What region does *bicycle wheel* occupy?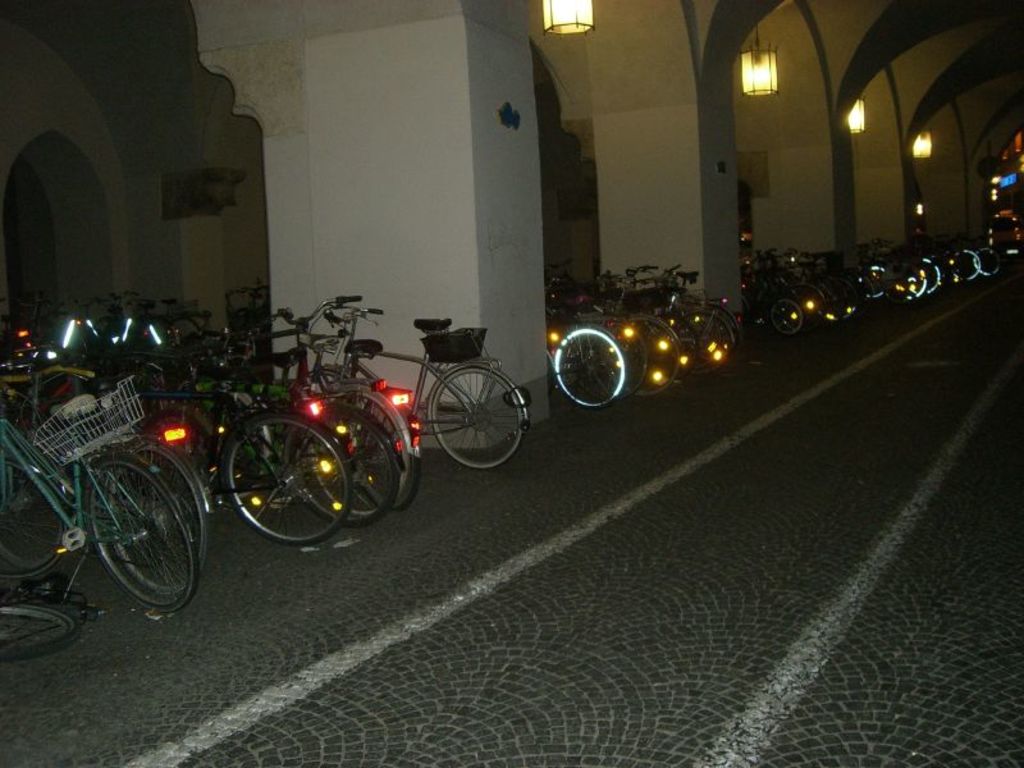
(429, 364, 535, 468).
